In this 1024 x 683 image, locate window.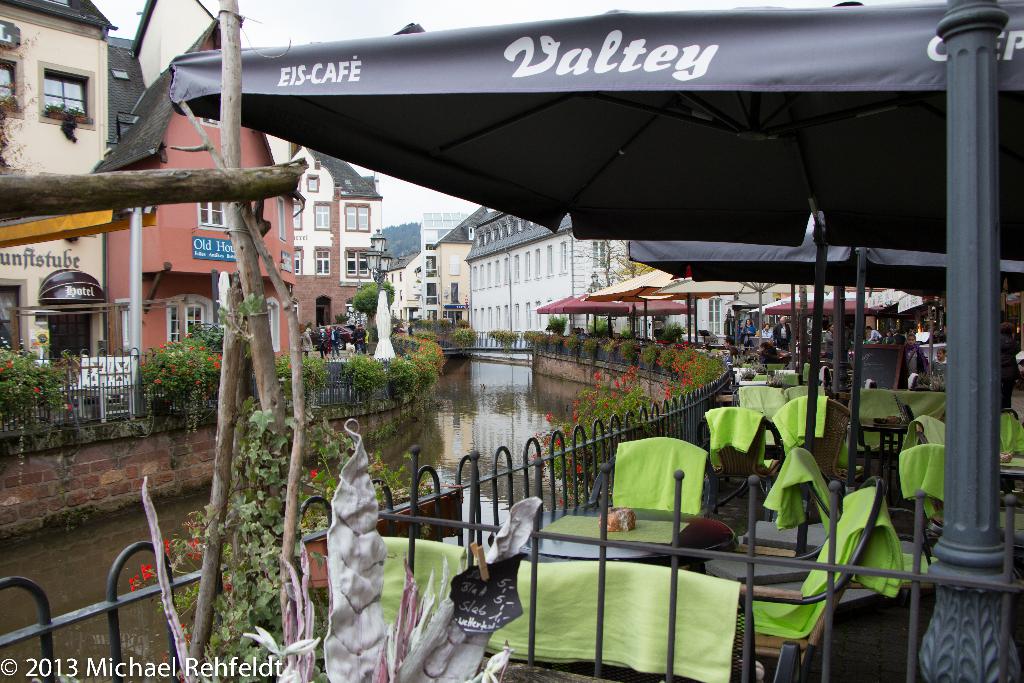
Bounding box: (292,298,301,323).
